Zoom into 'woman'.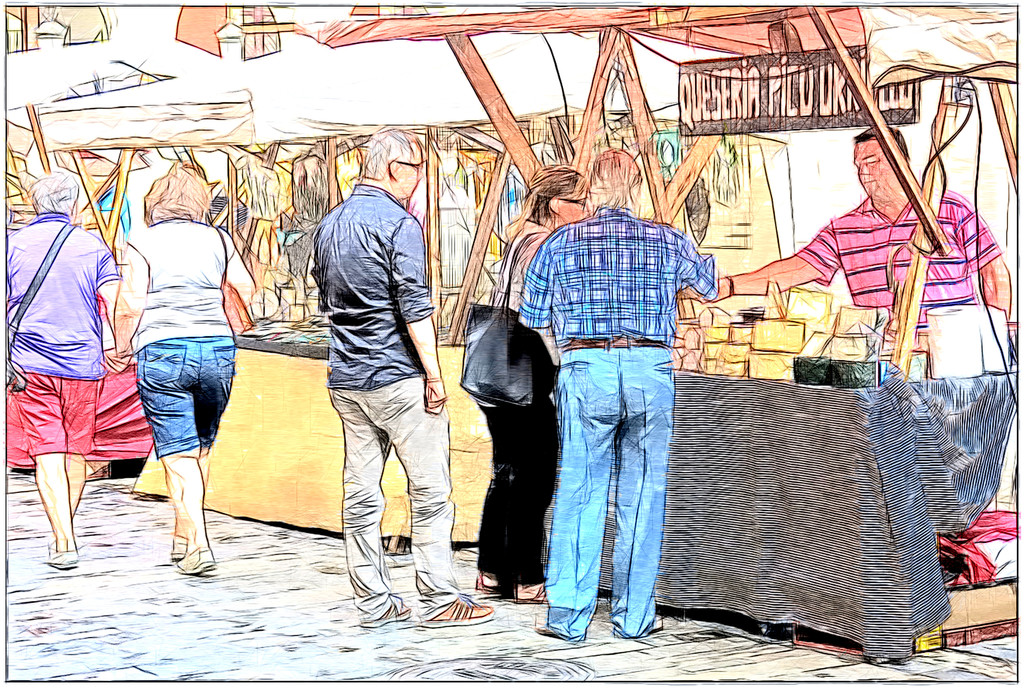
Zoom target: x1=104 y1=167 x2=243 y2=585.
